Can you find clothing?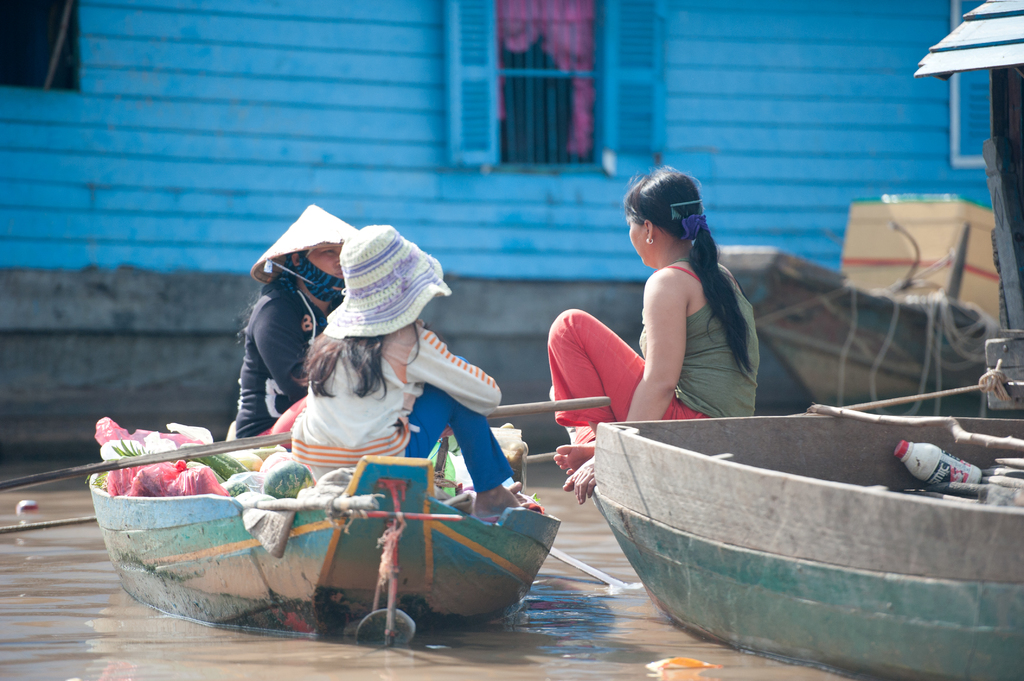
Yes, bounding box: x1=237, y1=280, x2=331, y2=438.
